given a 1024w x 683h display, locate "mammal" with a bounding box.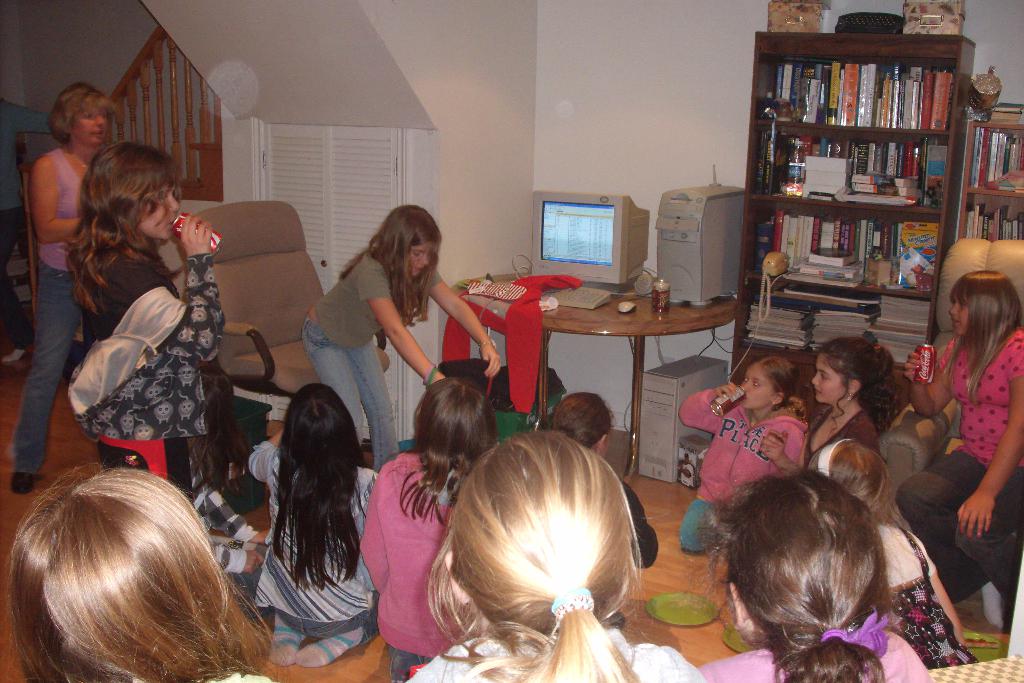
Located: bbox=[546, 389, 660, 623].
